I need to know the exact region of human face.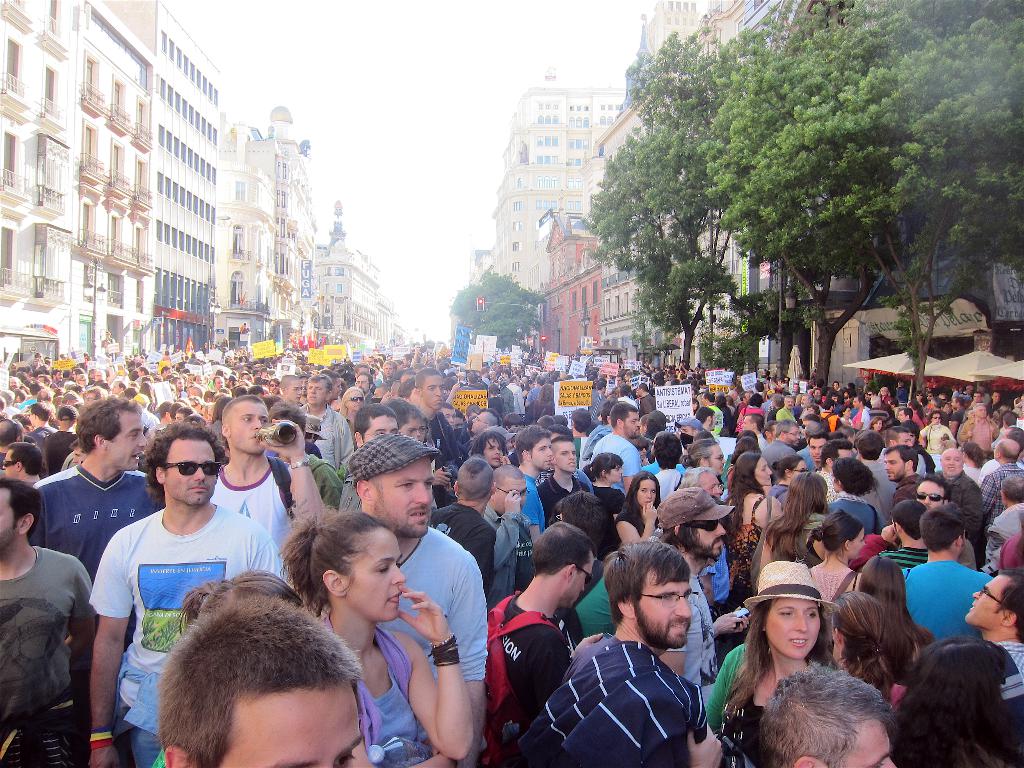
Region: box=[218, 685, 362, 767].
